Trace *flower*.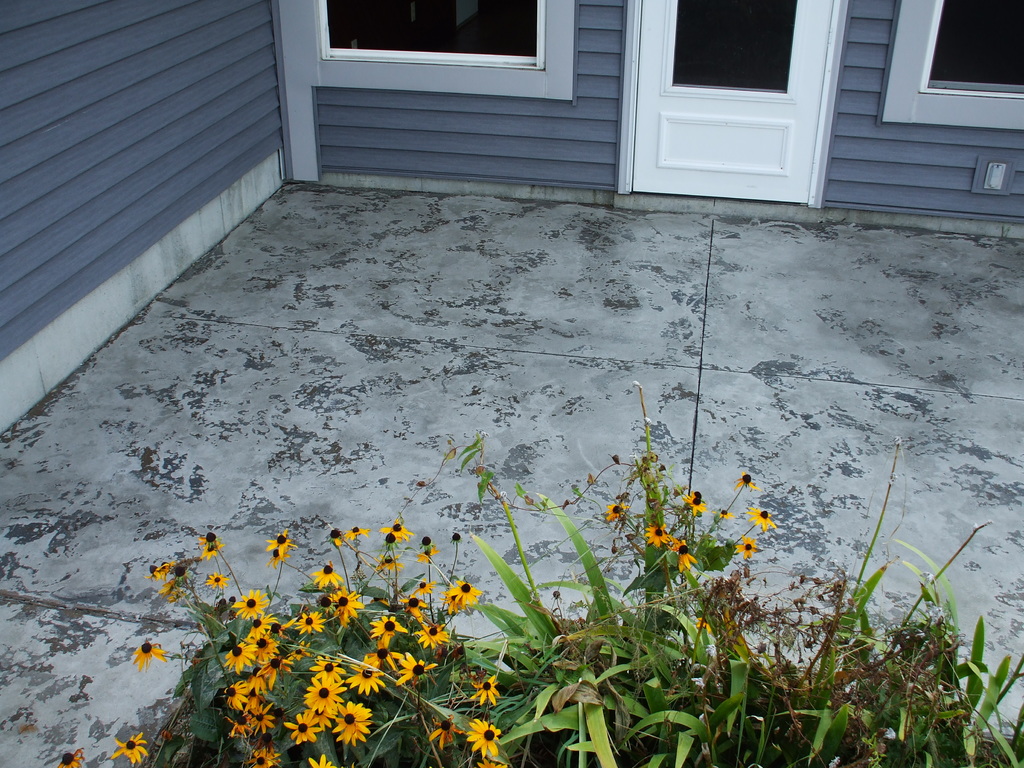
Traced to box=[301, 675, 349, 710].
